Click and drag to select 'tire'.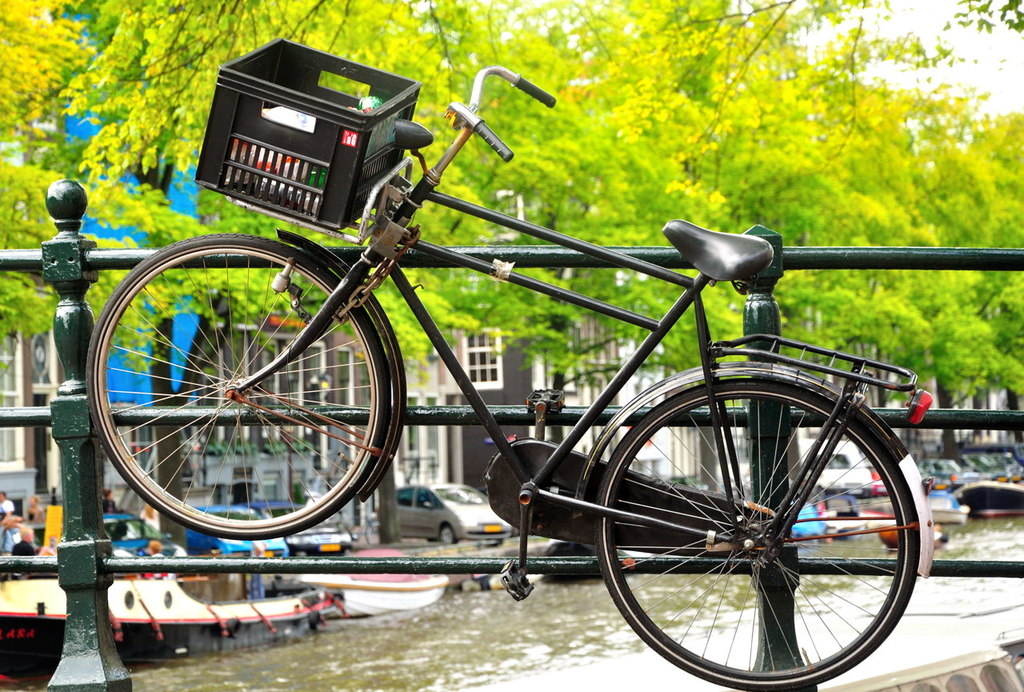
Selection: select_region(82, 230, 390, 541).
